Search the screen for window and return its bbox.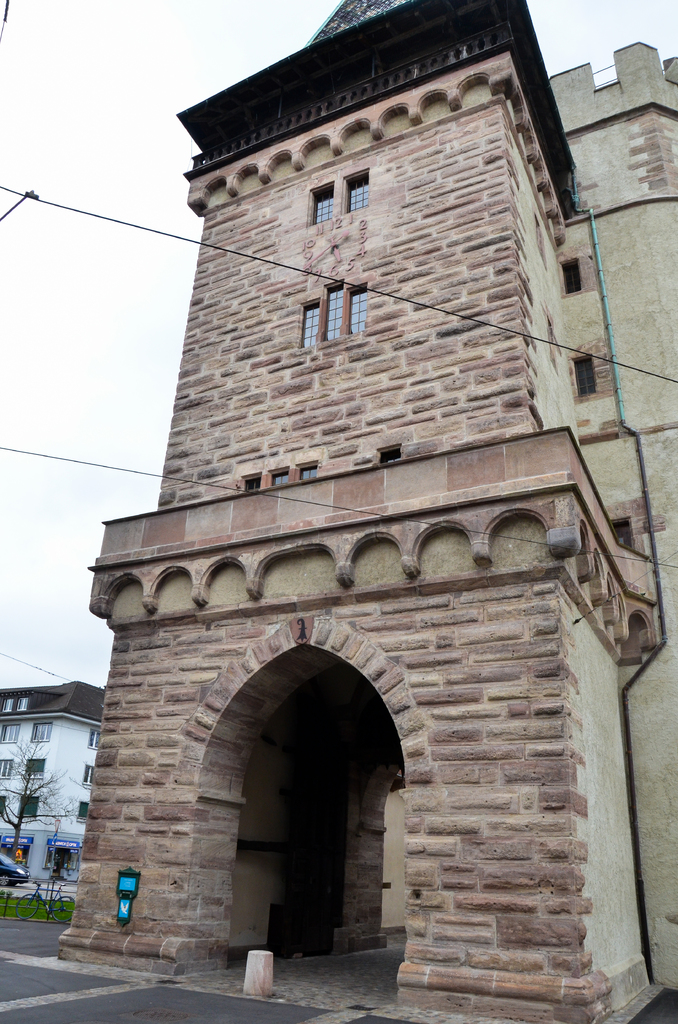
Found: 0 758 16 778.
